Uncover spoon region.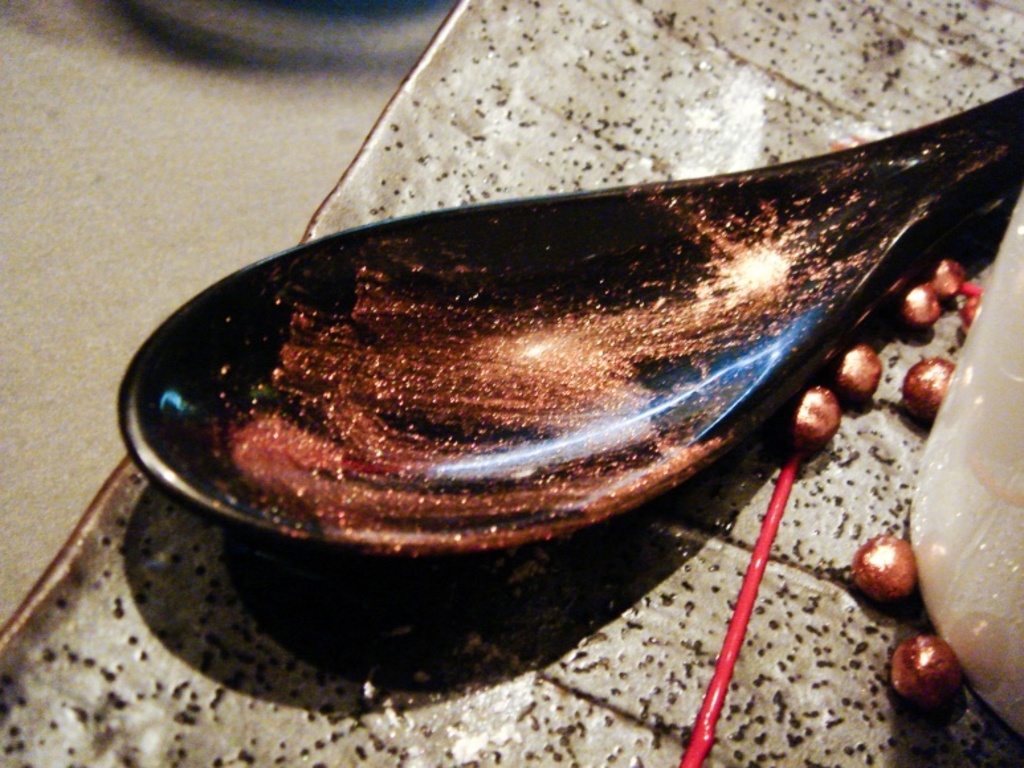
Uncovered: [113,82,1023,555].
